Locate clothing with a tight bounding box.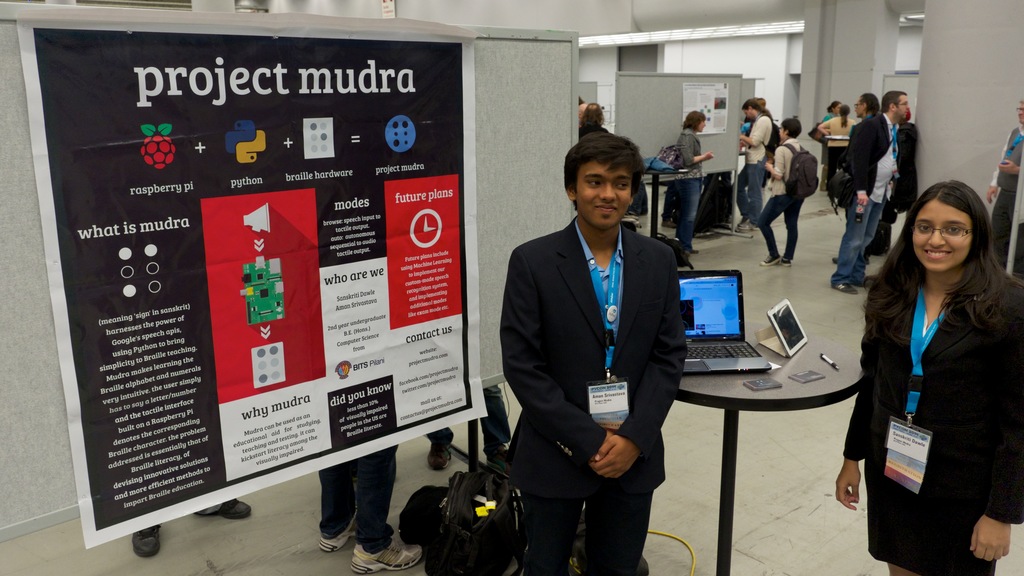
BBox(861, 235, 1014, 563).
